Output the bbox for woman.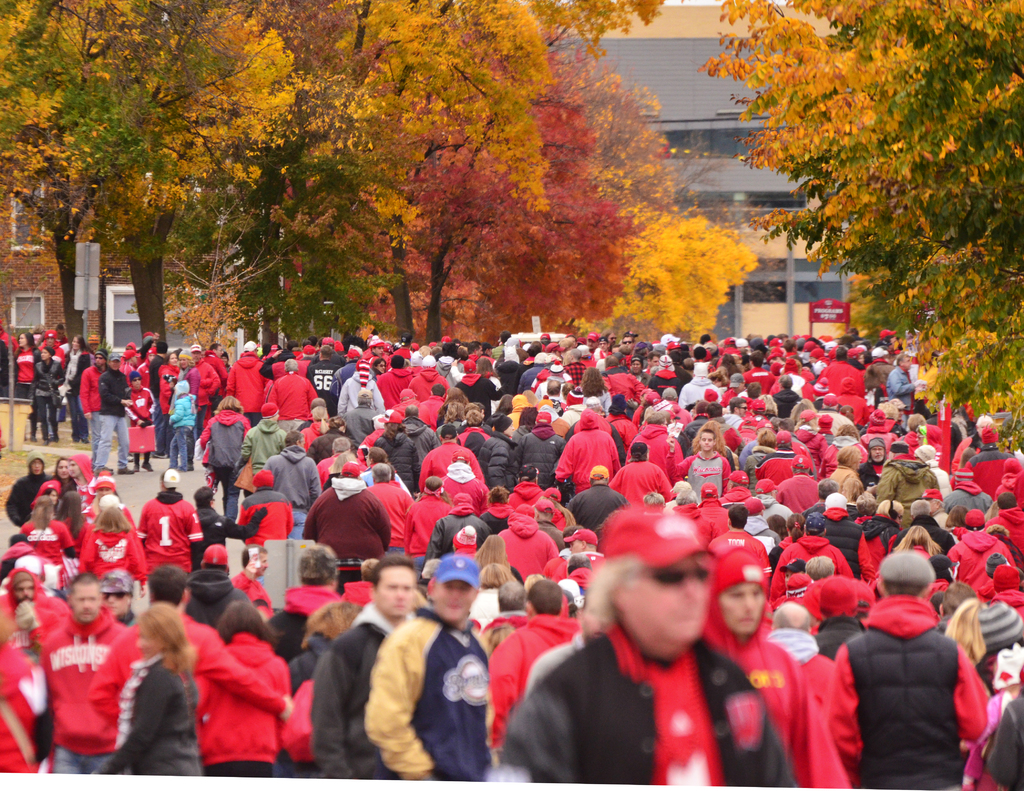
(left=771, top=515, right=806, bottom=560).
